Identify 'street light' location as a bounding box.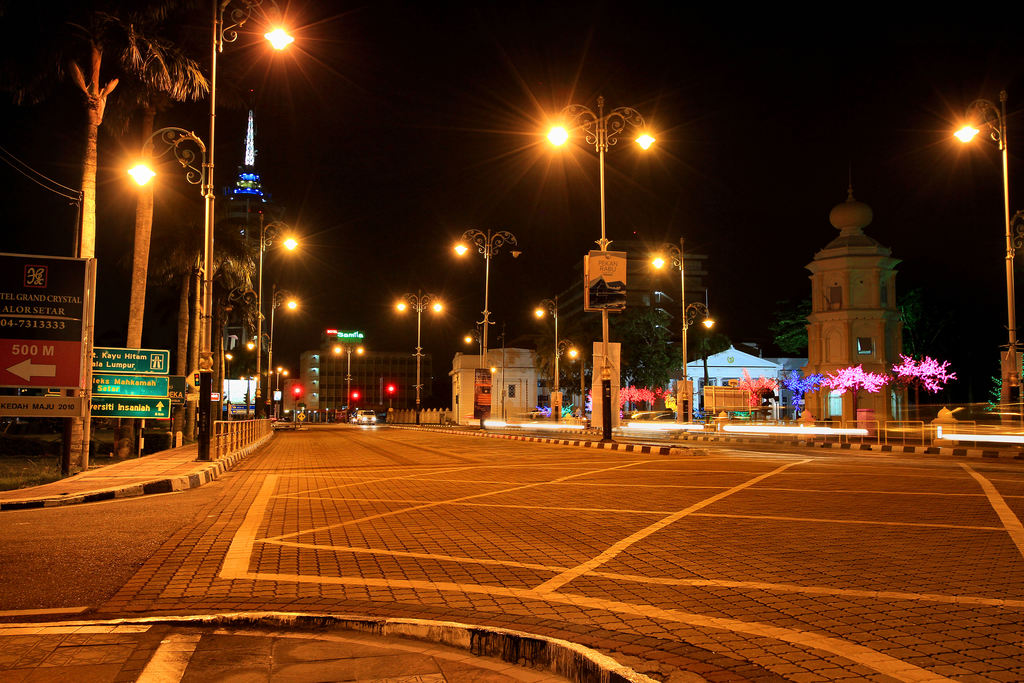
(x1=493, y1=315, x2=508, y2=421).
